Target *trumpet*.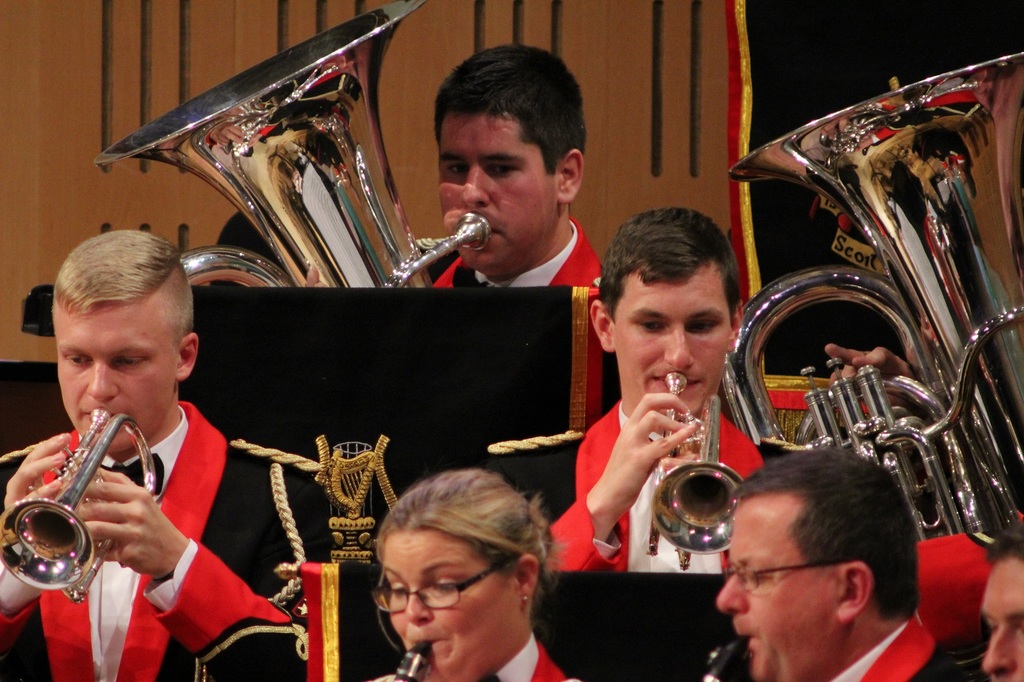
Target region: 650, 370, 746, 556.
